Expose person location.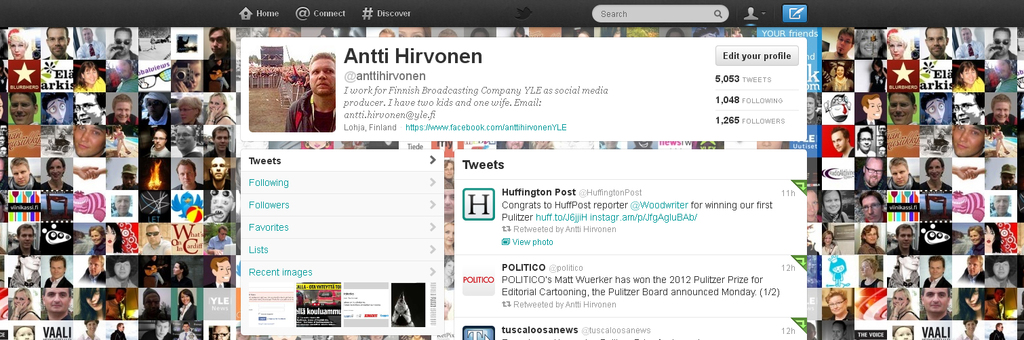
Exposed at pyautogui.locateOnScreen(918, 157, 949, 192).
